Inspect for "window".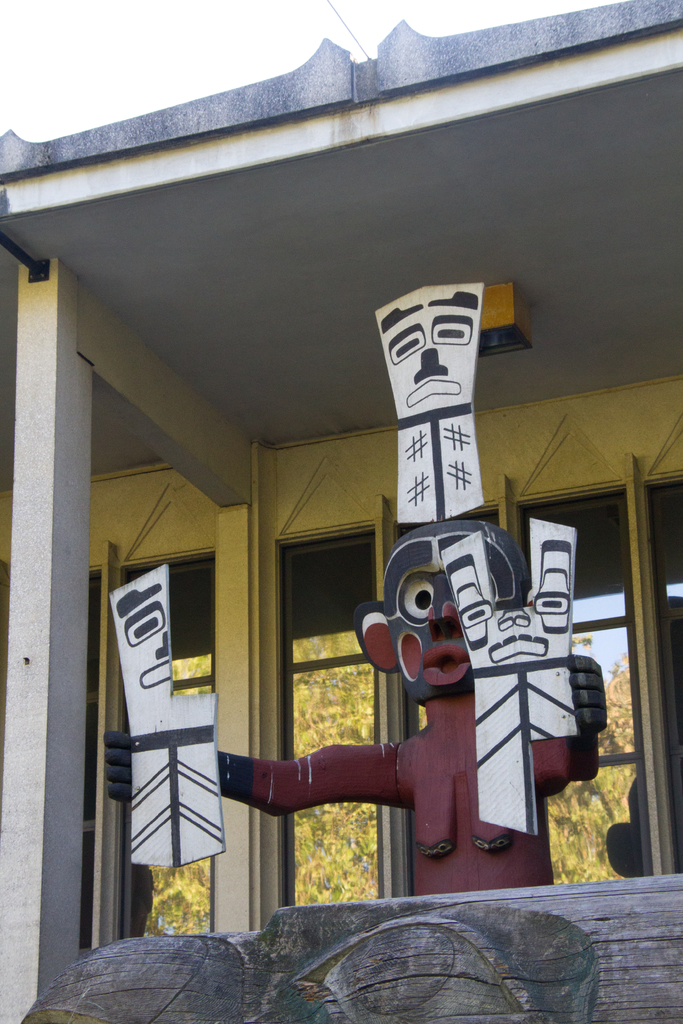
Inspection: [left=279, top=532, right=376, bottom=897].
